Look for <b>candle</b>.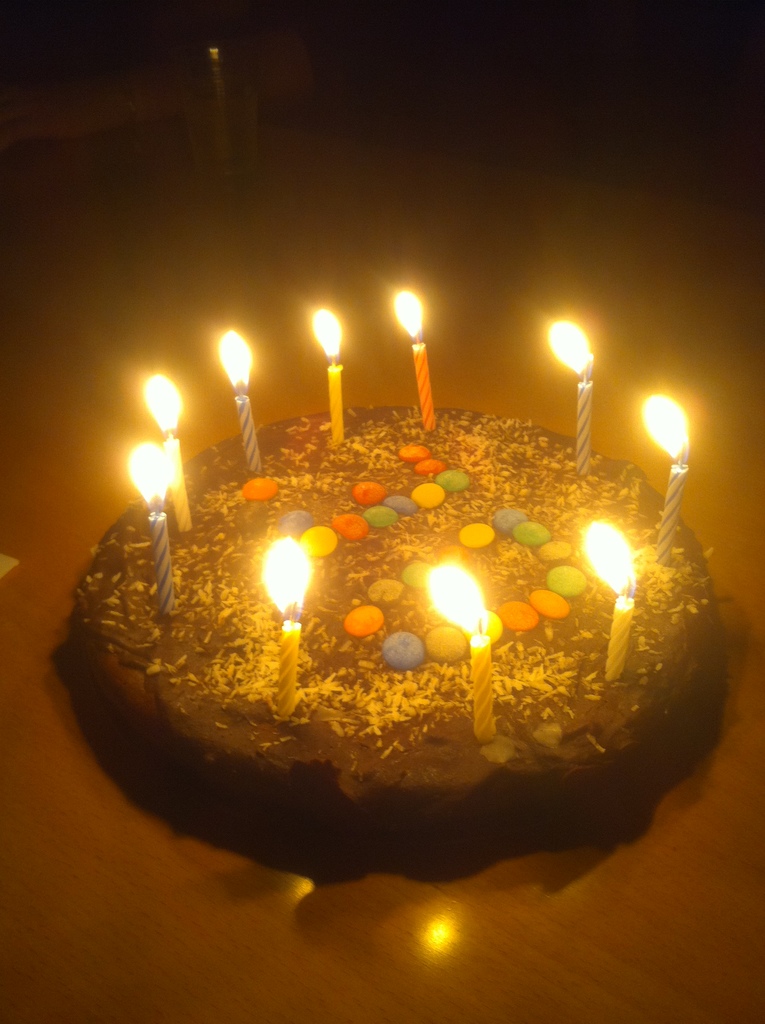
Found: crop(394, 290, 432, 442).
